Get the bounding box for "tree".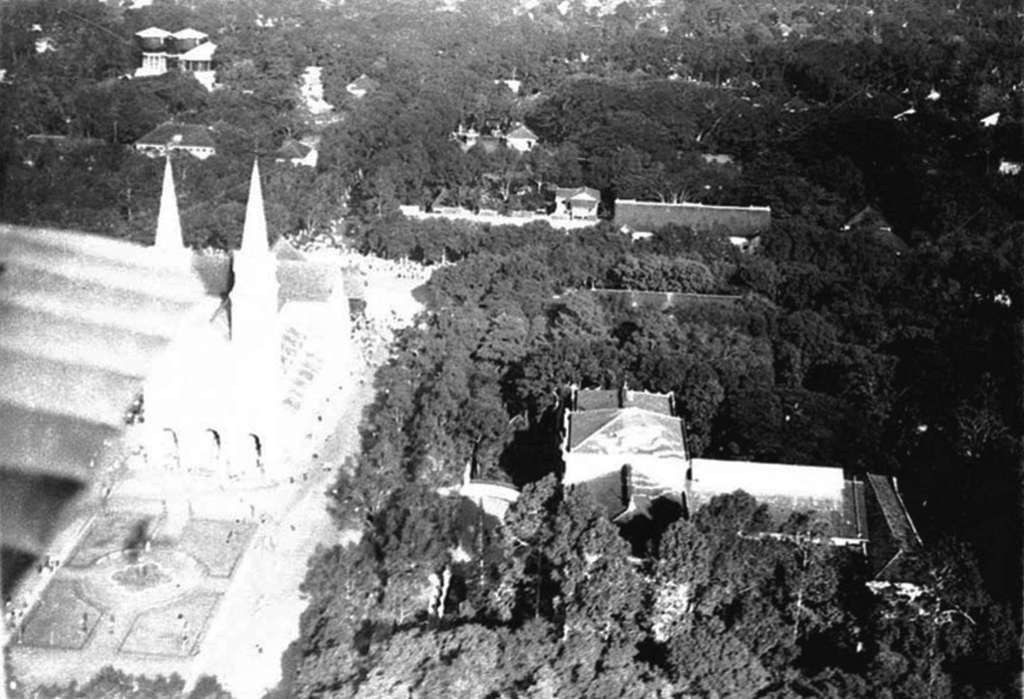
box=[699, 497, 774, 614].
